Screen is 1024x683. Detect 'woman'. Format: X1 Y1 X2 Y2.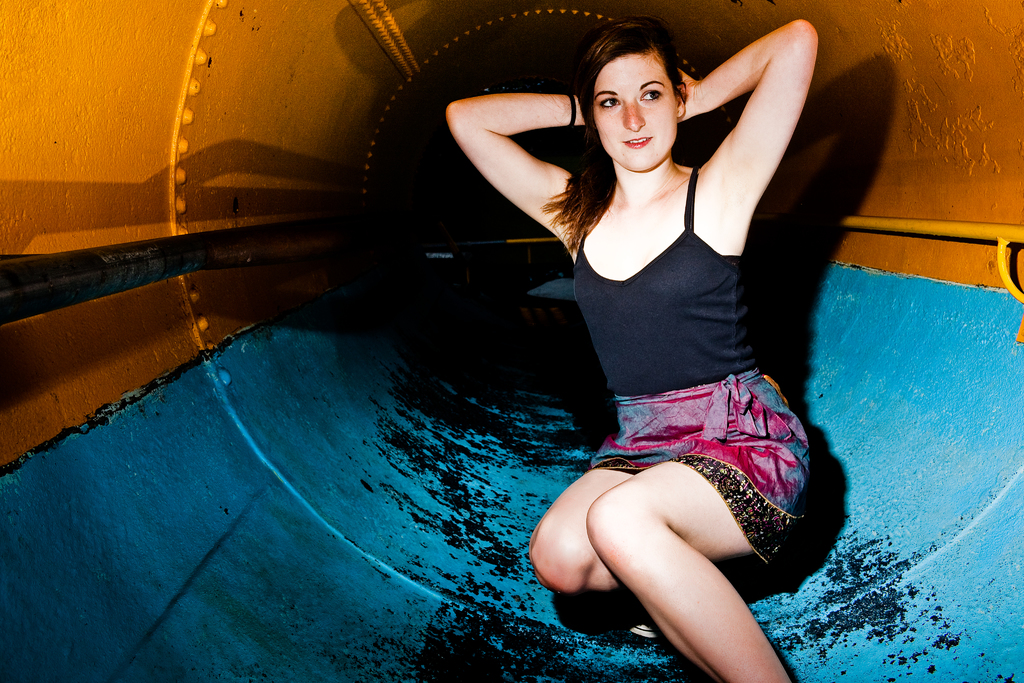
440 5 870 663.
